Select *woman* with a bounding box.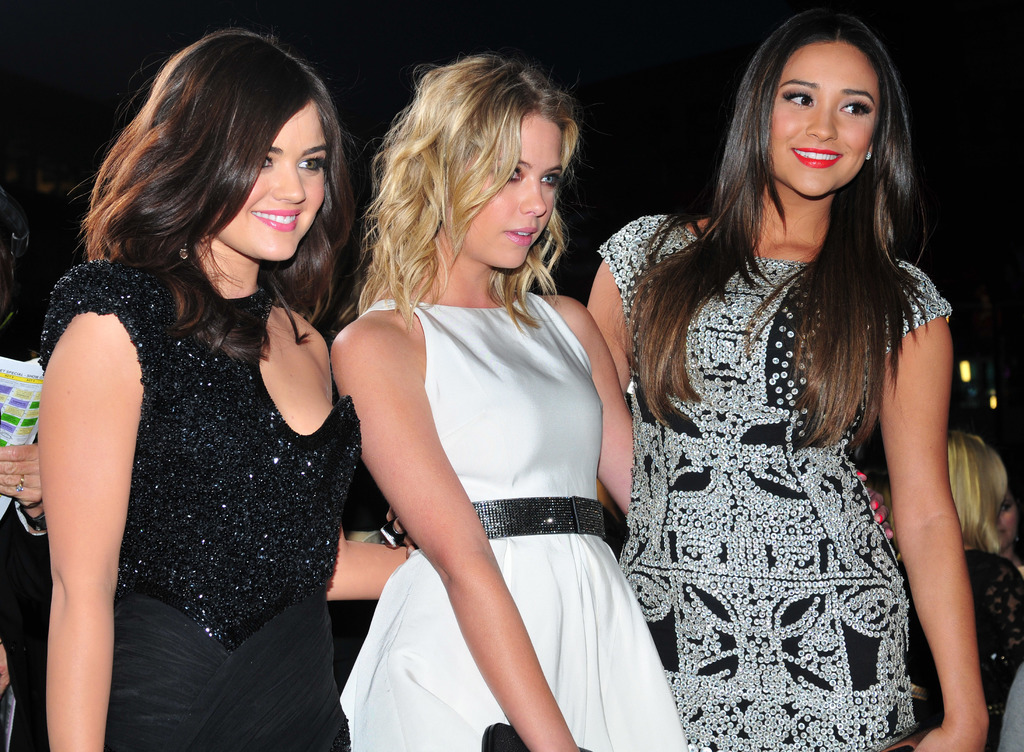
(left=333, top=50, right=691, bottom=751).
